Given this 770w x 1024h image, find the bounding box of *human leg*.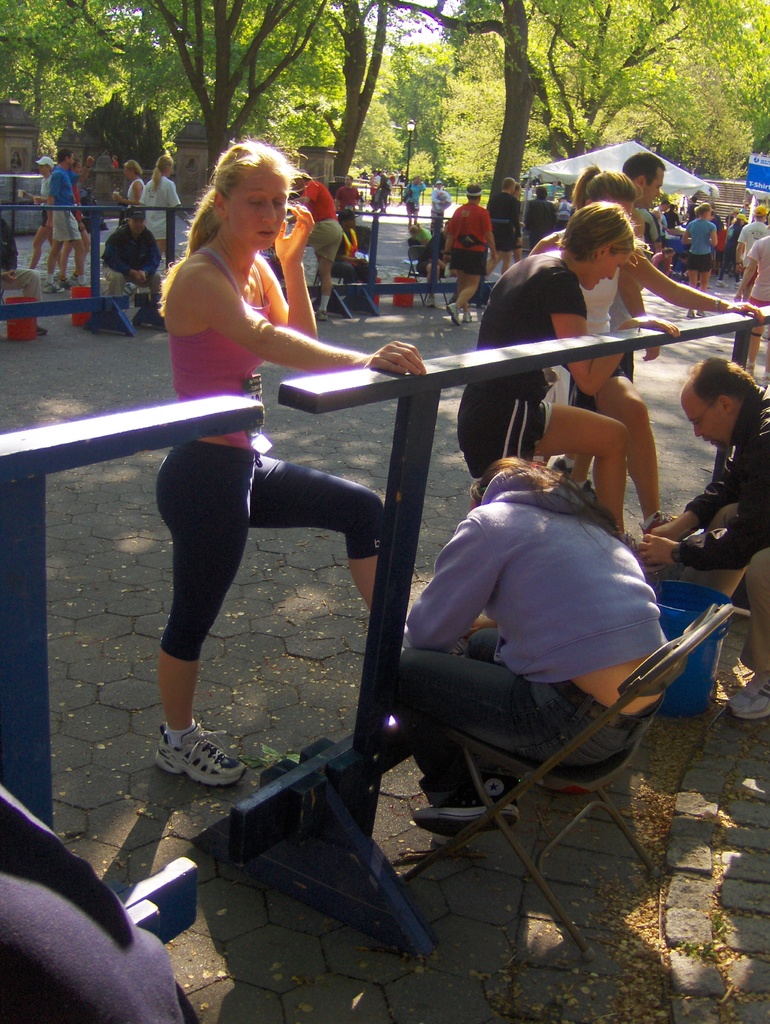
bbox=(731, 554, 769, 716).
